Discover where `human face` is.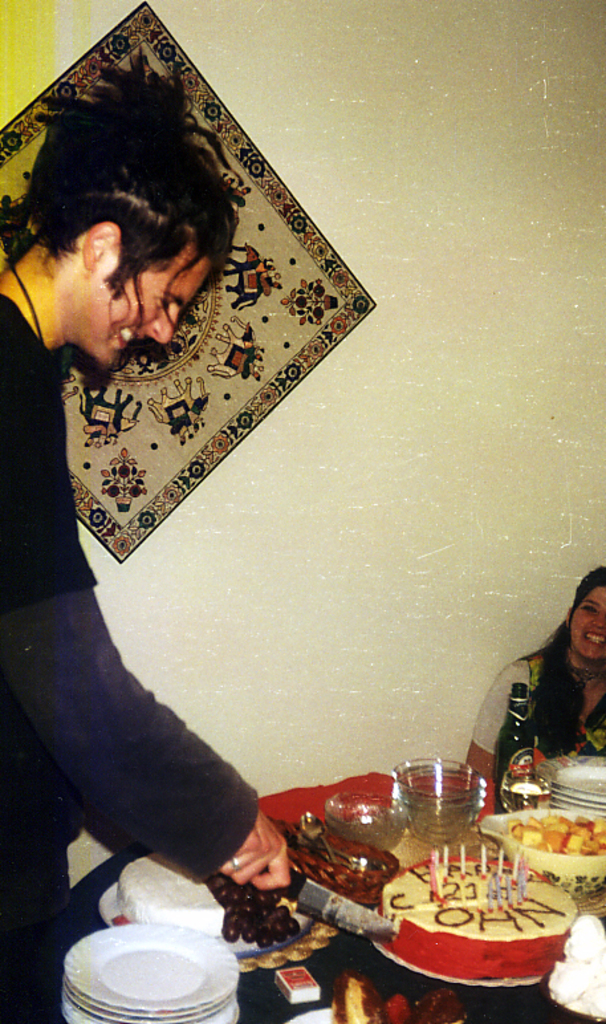
Discovered at 102:256:216:371.
